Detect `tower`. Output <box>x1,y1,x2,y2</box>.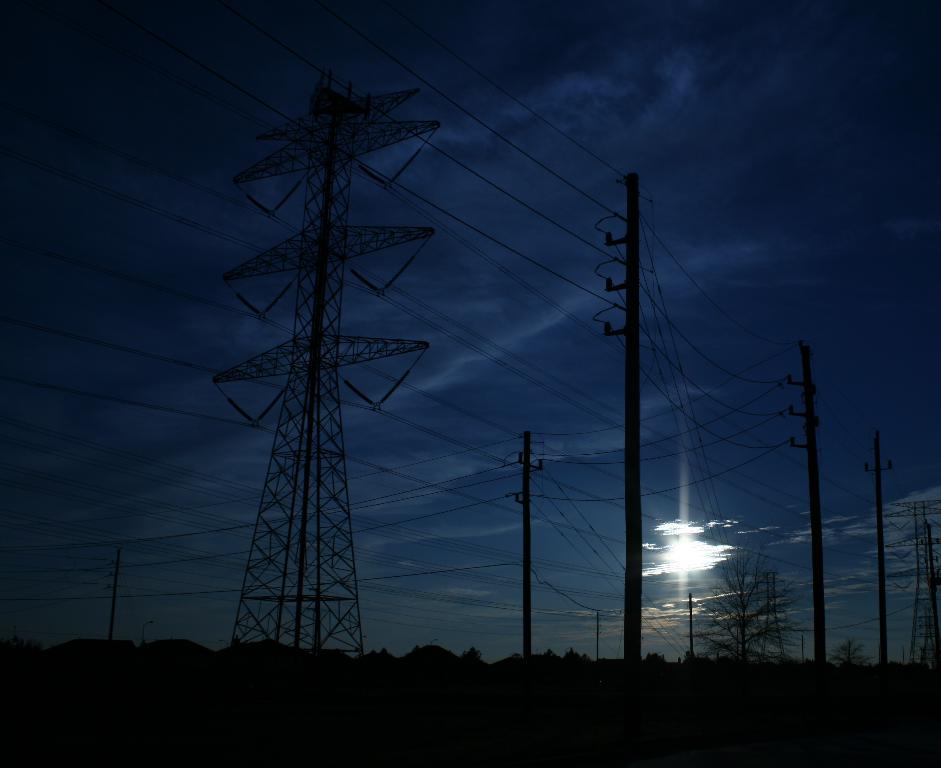
<box>178,22,461,679</box>.
